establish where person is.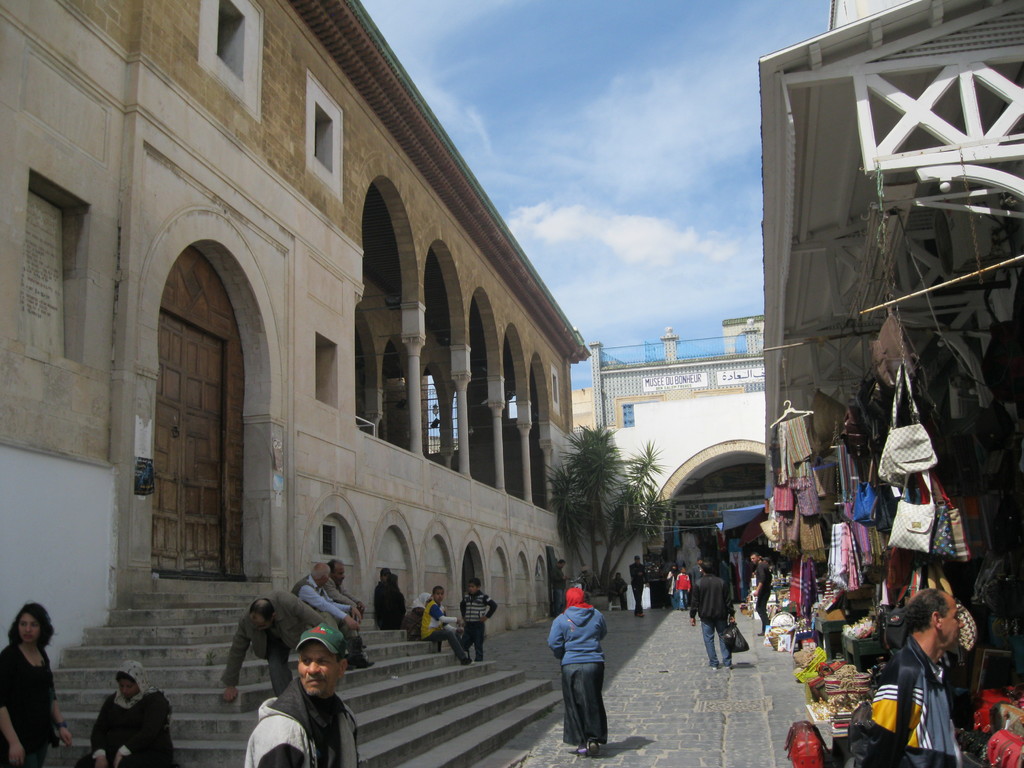
Established at select_region(454, 579, 496, 666).
